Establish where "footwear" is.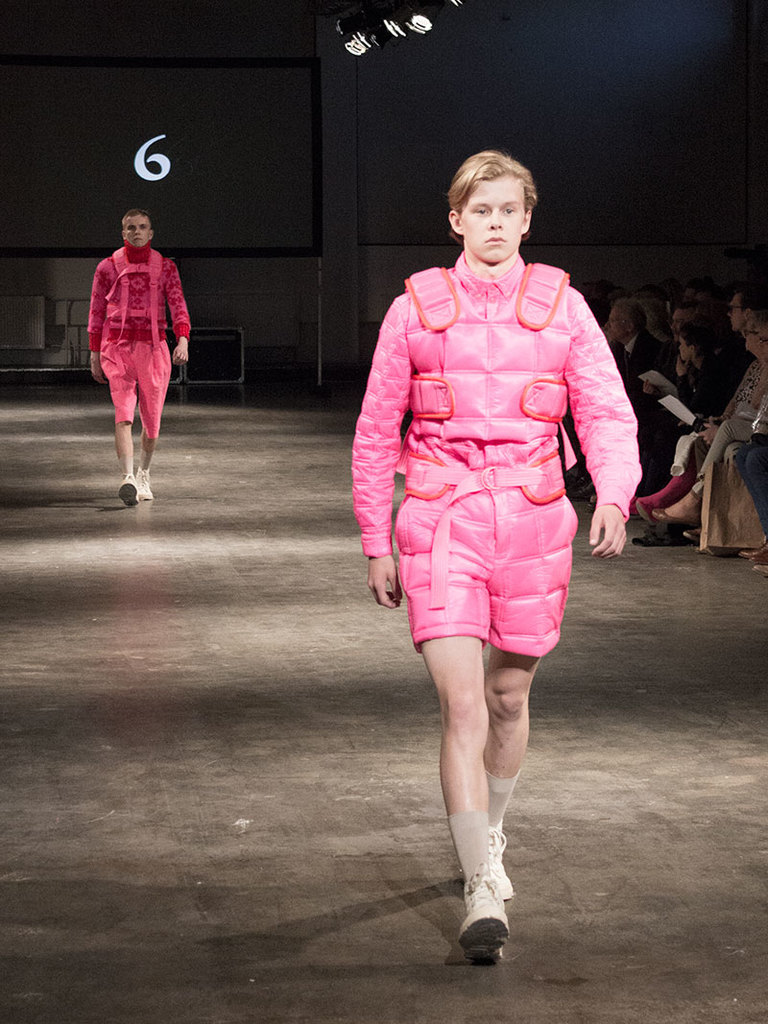
Established at 486, 820, 507, 894.
